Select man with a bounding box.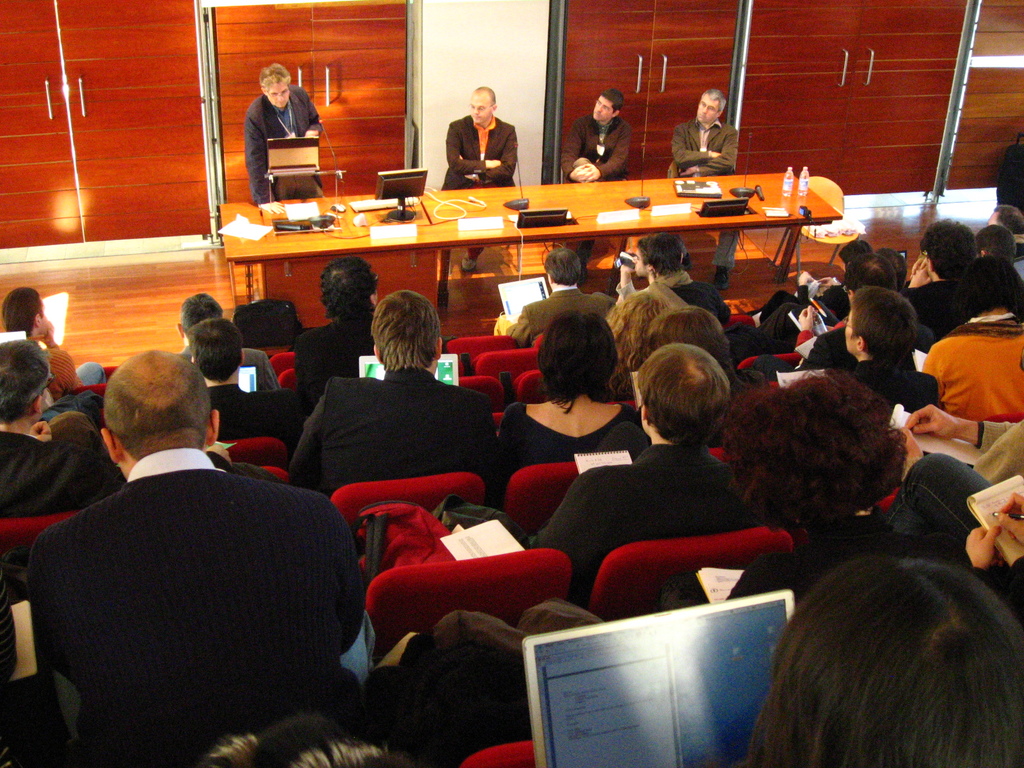
crop(434, 71, 516, 200).
